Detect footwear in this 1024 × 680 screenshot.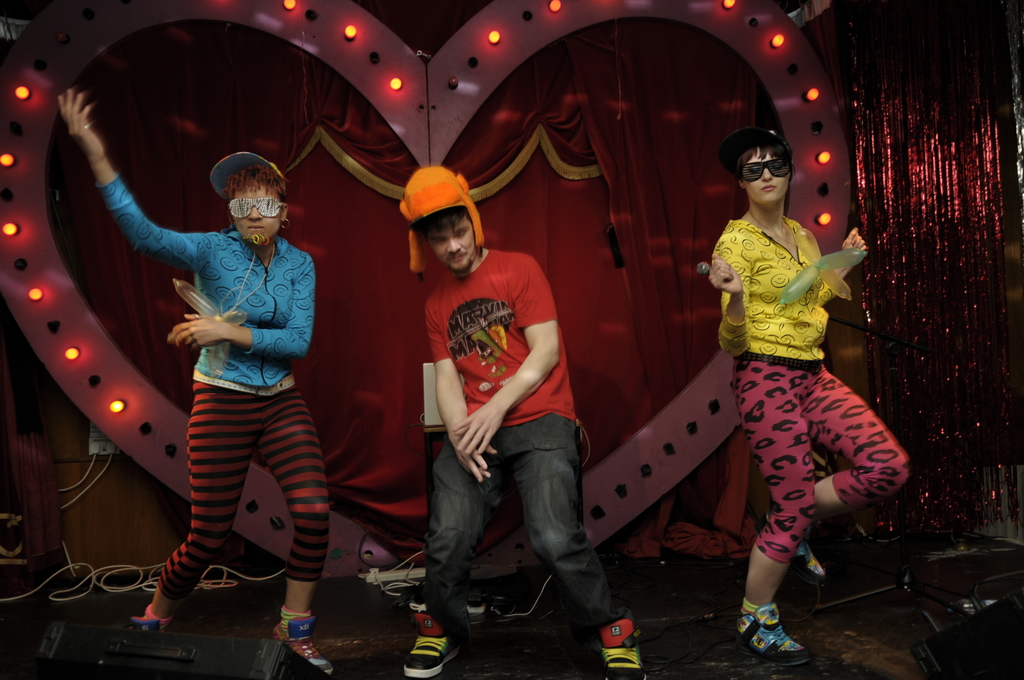
Detection: 401/598/470/679.
